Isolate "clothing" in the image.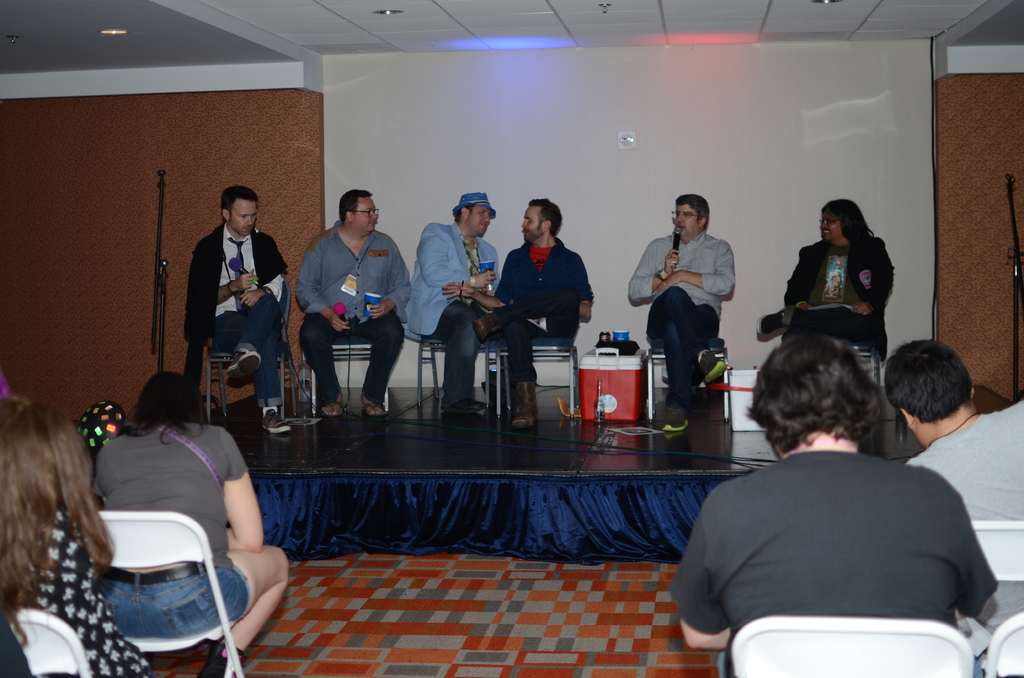
Isolated region: 904:399:1023:519.
